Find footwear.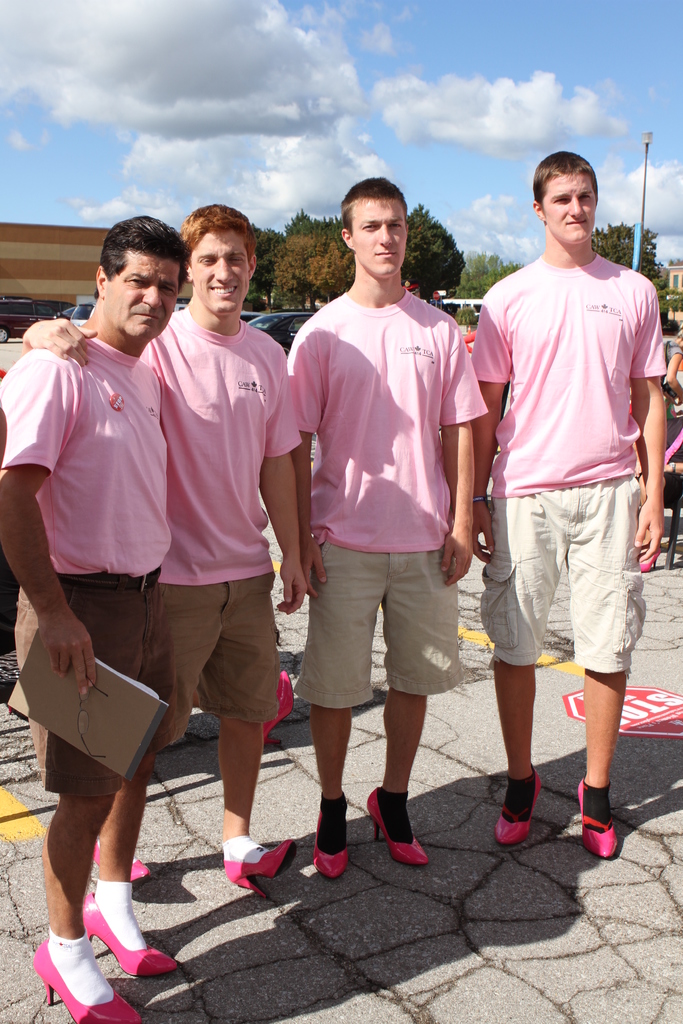
select_region(262, 669, 295, 746).
